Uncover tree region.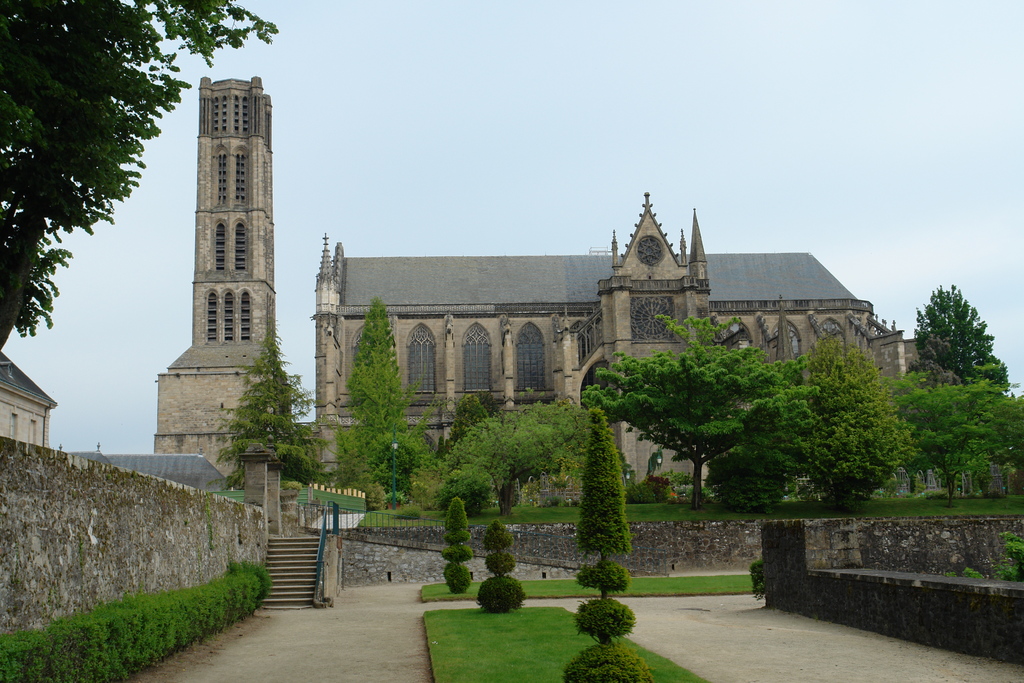
Uncovered: region(434, 388, 497, 449).
